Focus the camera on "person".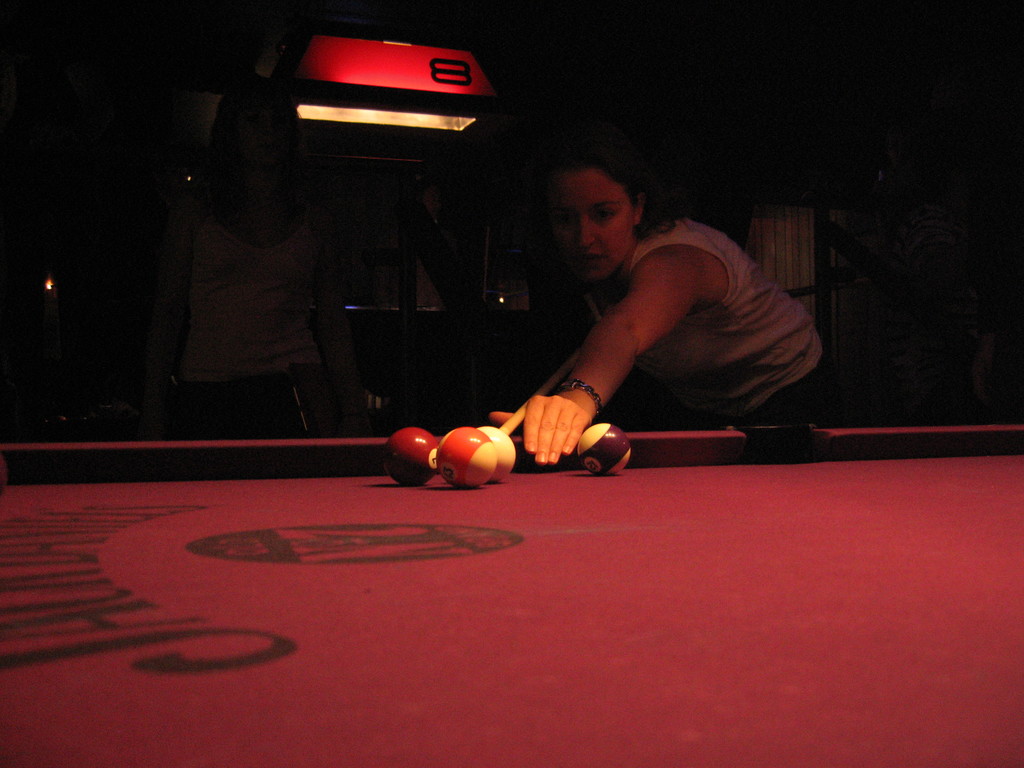
Focus region: [x1=470, y1=135, x2=821, y2=483].
